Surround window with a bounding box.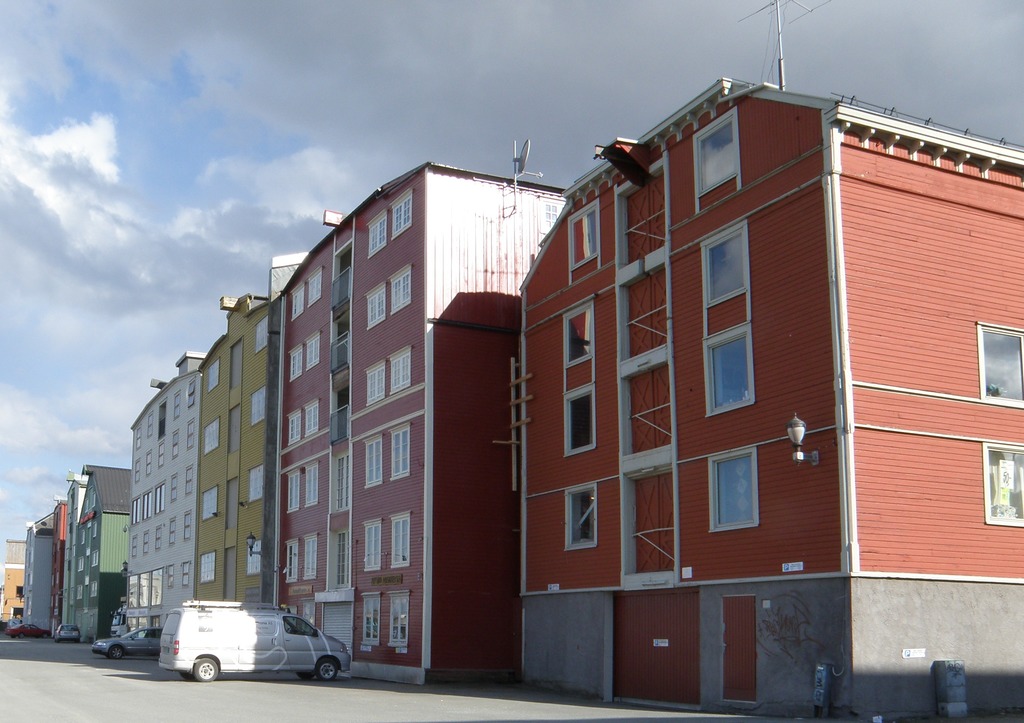
box=[360, 433, 381, 489].
